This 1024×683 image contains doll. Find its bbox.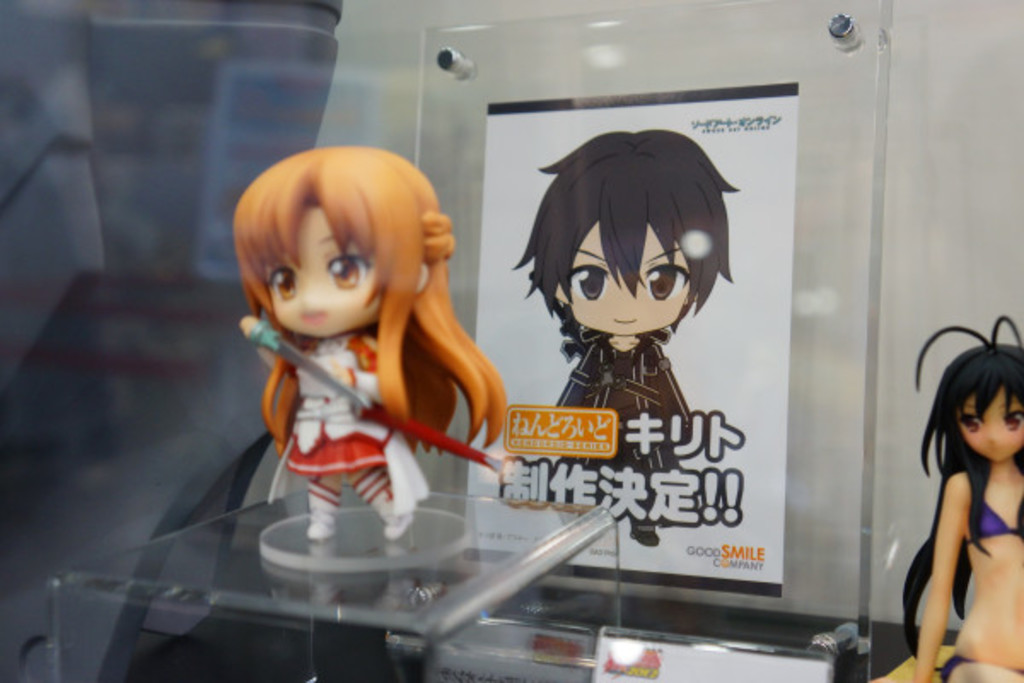
l=208, t=142, r=505, b=545.
